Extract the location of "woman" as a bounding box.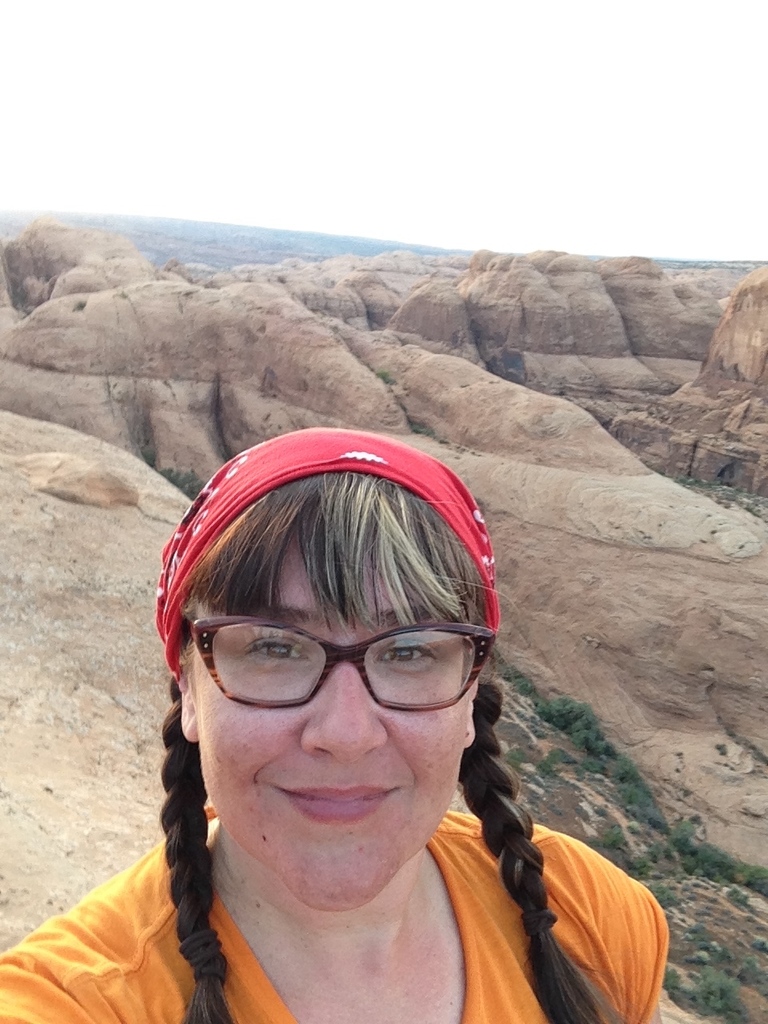
Rect(0, 414, 677, 1023).
